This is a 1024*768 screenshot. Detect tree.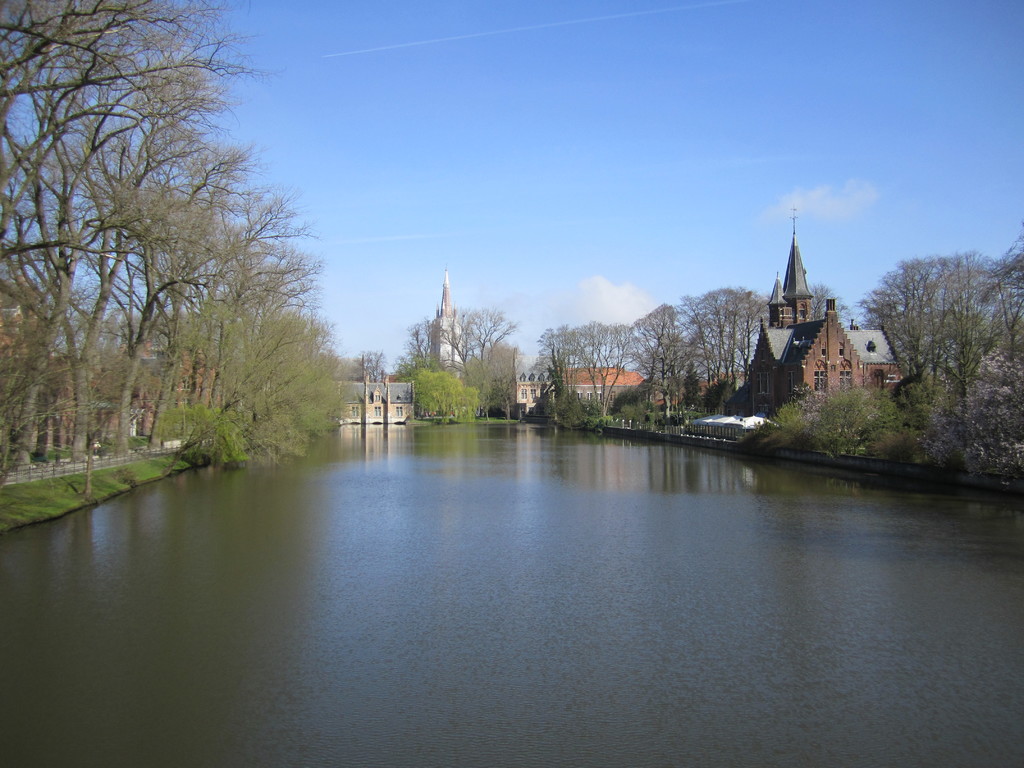
844,241,1023,408.
